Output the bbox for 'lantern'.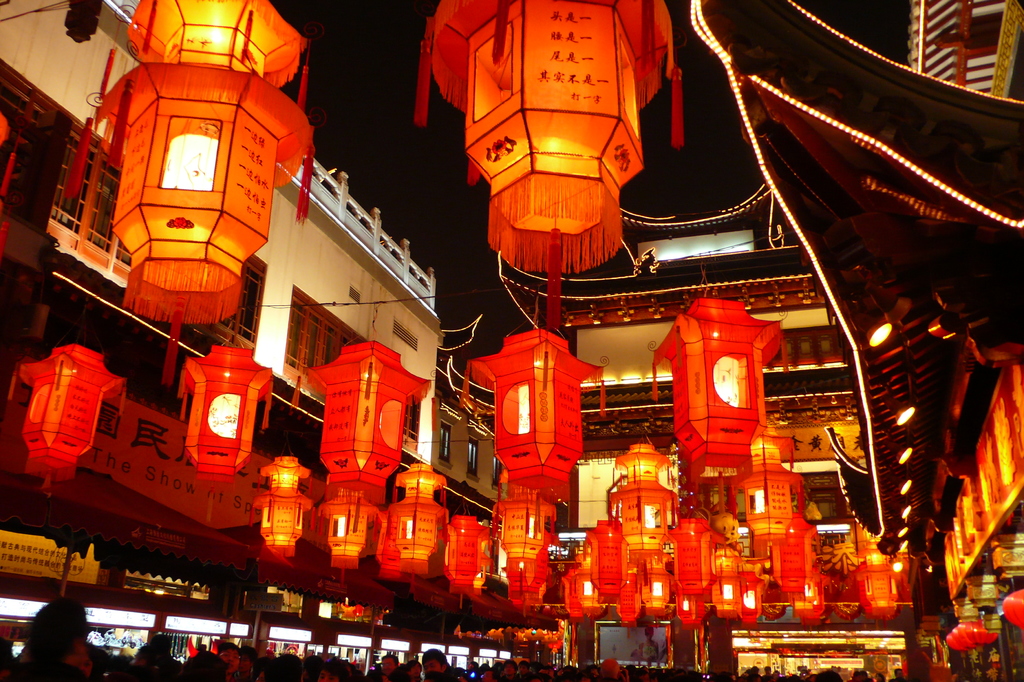
x1=126 y1=0 x2=307 y2=106.
